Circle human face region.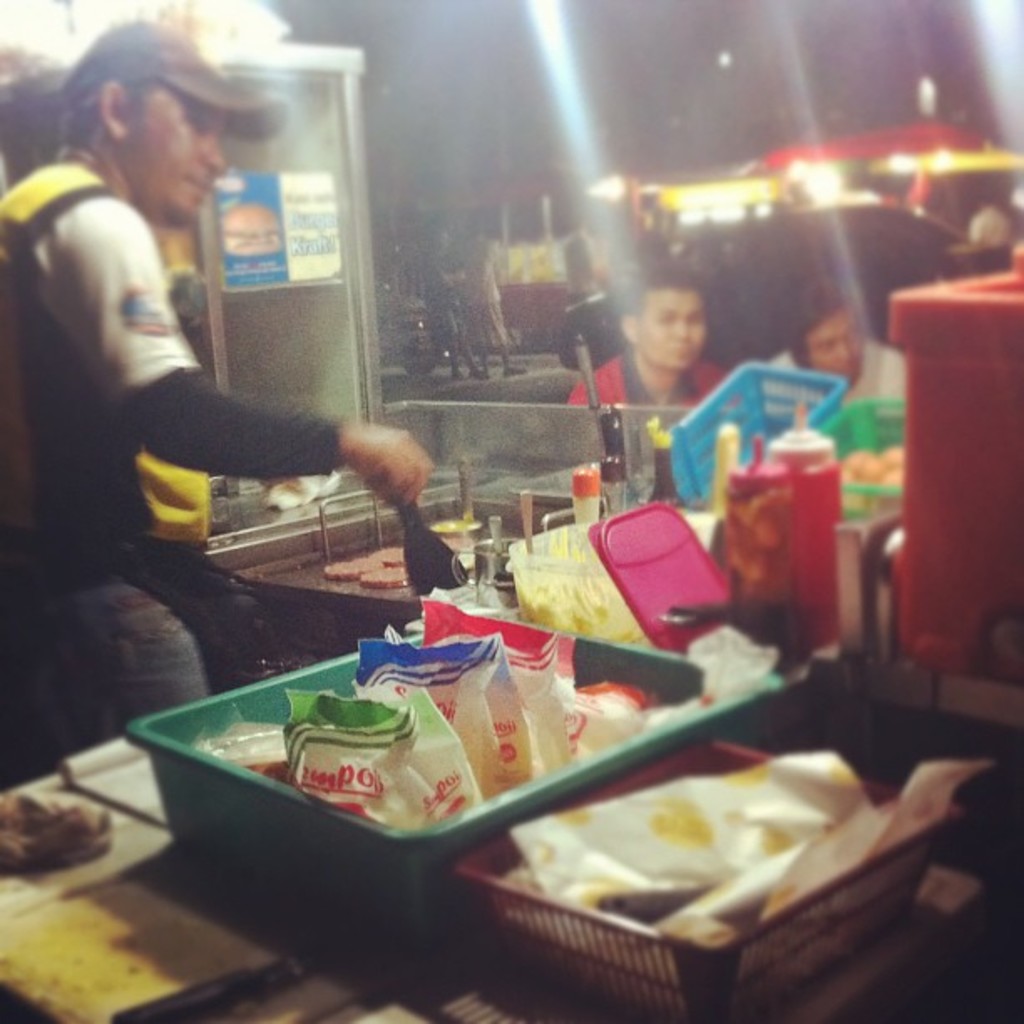
Region: locate(636, 286, 704, 366).
